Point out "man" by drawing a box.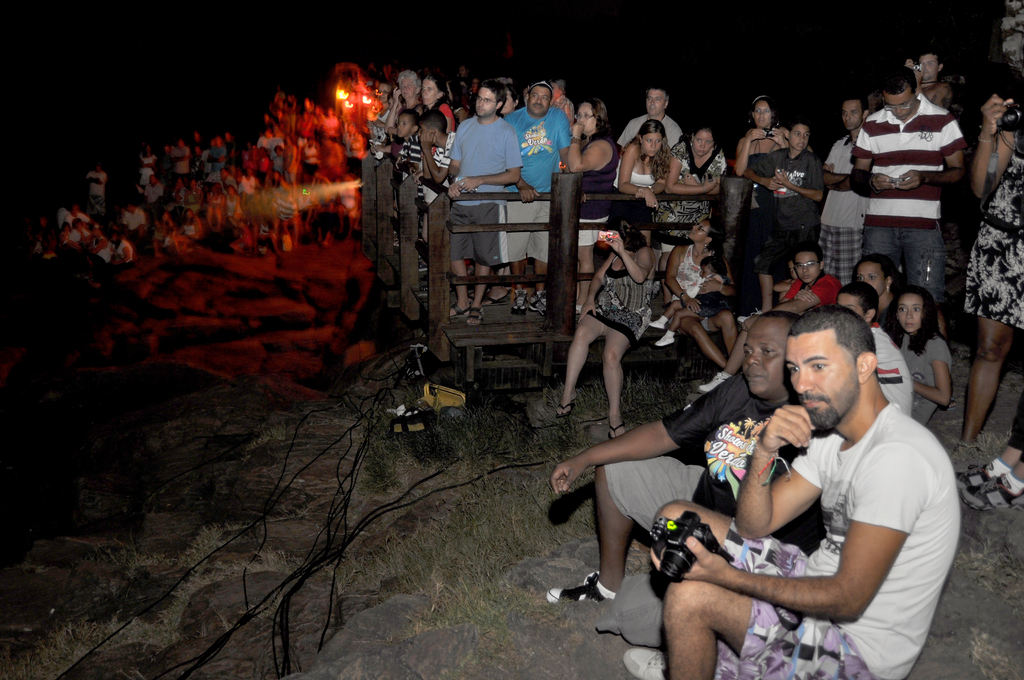
511, 82, 573, 311.
